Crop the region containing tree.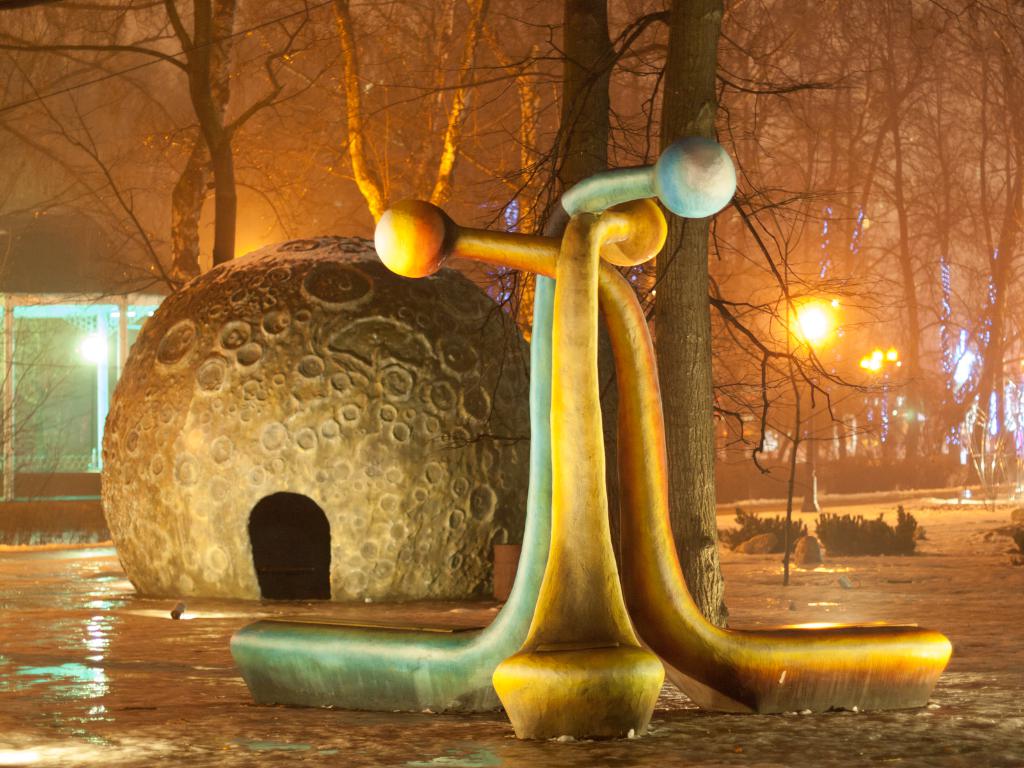
Crop region: bbox=[0, 18, 211, 286].
